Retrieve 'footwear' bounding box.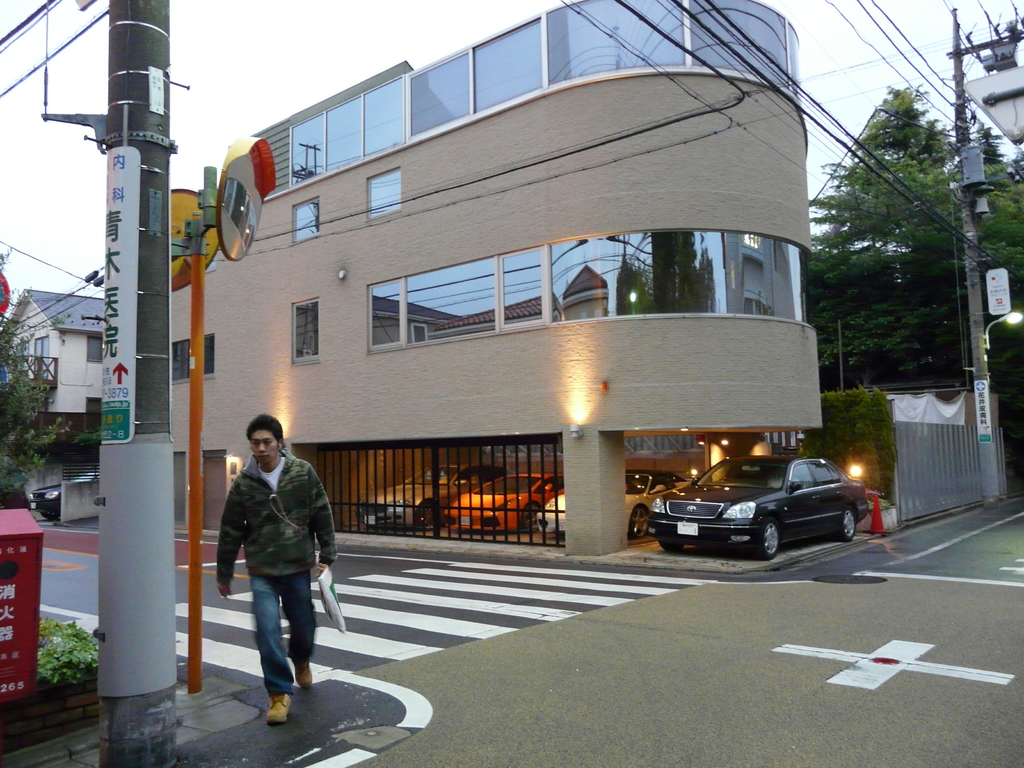
Bounding box: (x1=265, y1=694, x2=294, y2=723).
